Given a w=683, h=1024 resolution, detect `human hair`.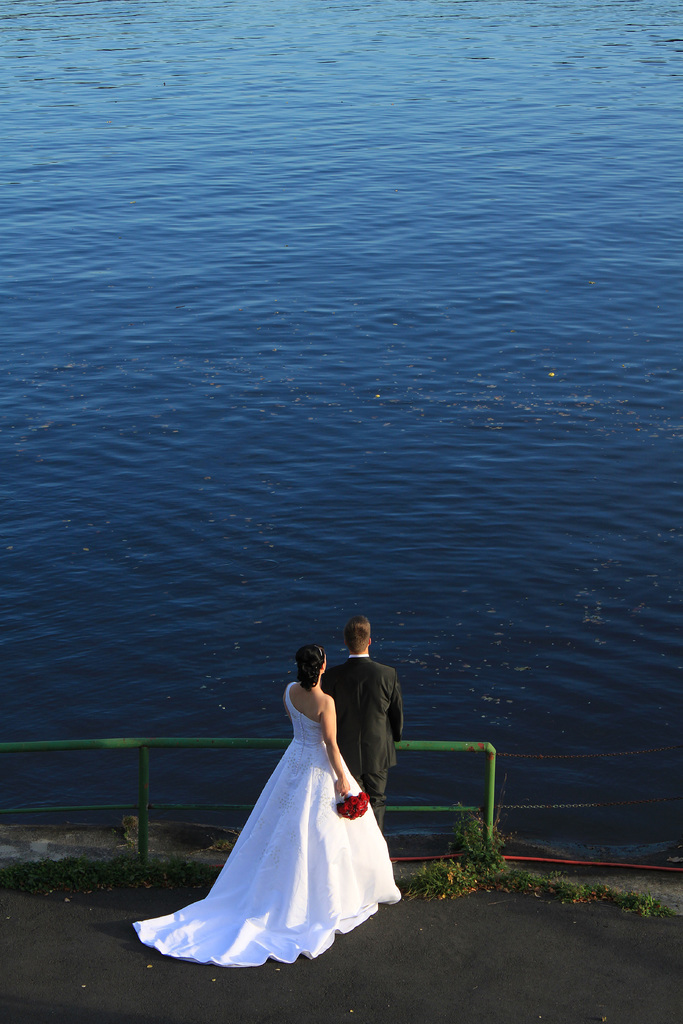
bbox(343, 614, 372, 652).
